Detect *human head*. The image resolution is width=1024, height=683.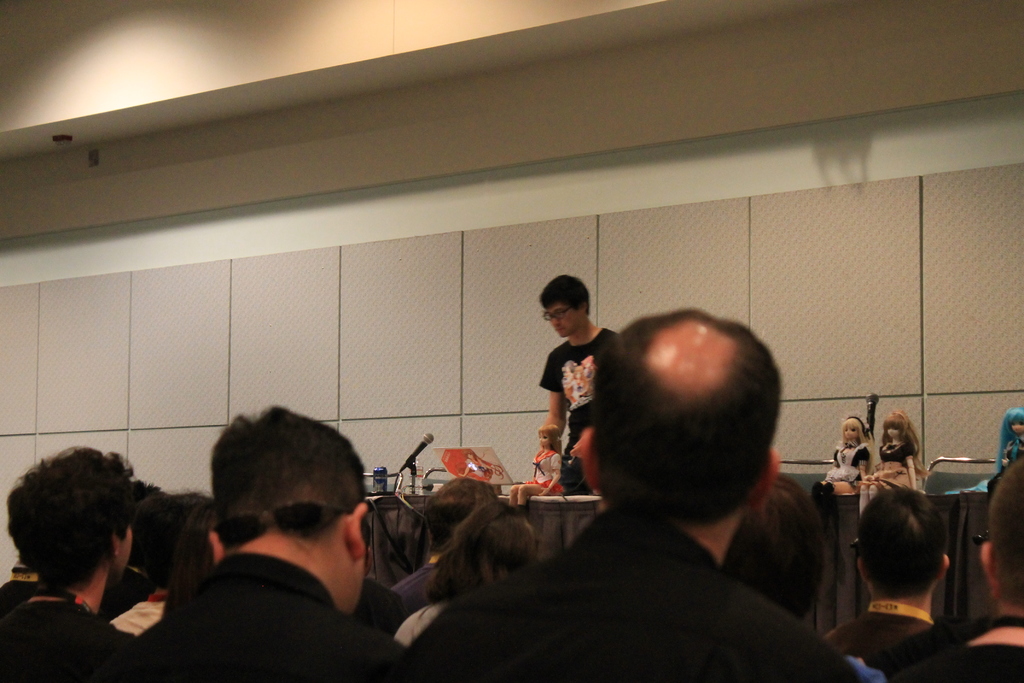
840,416,867,445.
